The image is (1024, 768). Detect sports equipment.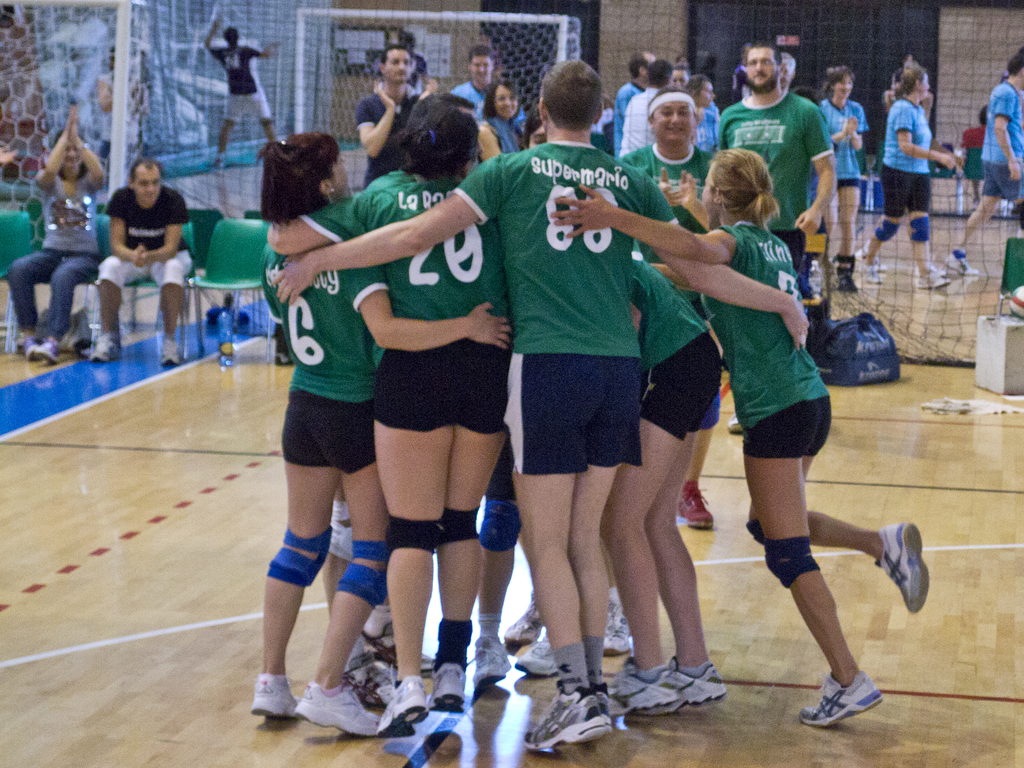
Detection: pyautogui.locateOnScreen(740, 515, 764, 544).
